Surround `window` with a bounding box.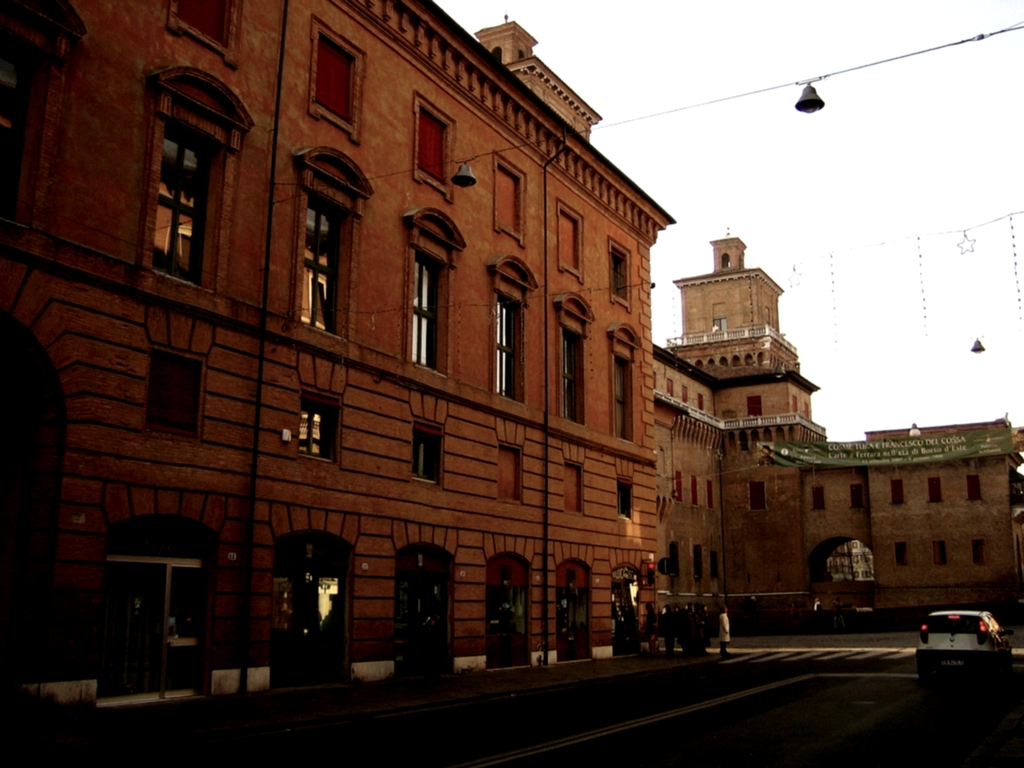
BBox(151, 118, 228, 287).
